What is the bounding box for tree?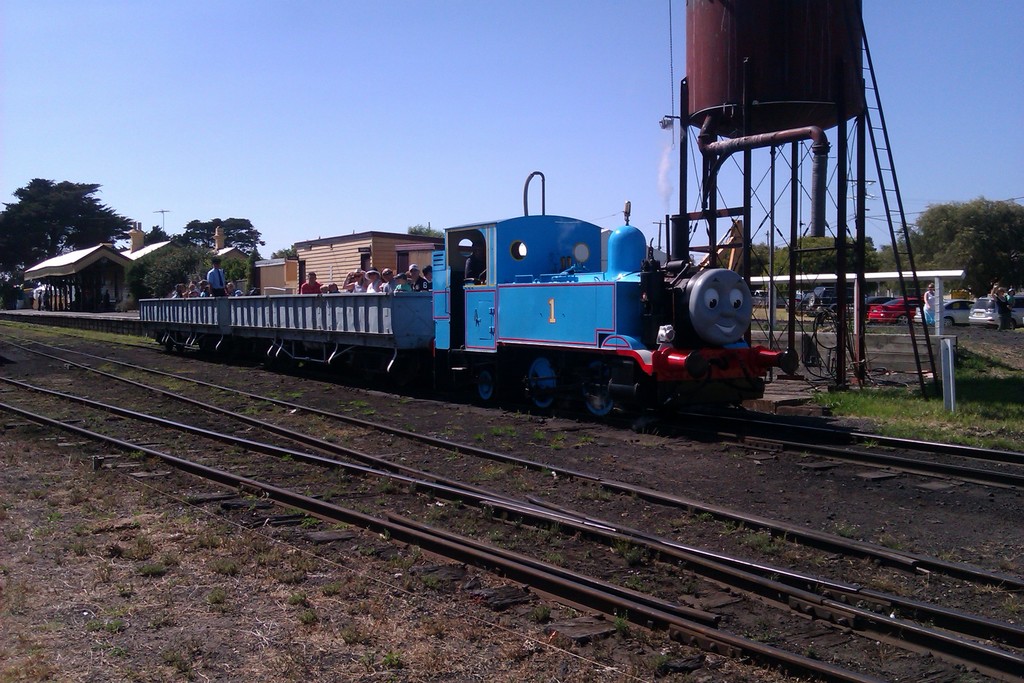
[x1=173, y1=215, x2=273, y2=259].
